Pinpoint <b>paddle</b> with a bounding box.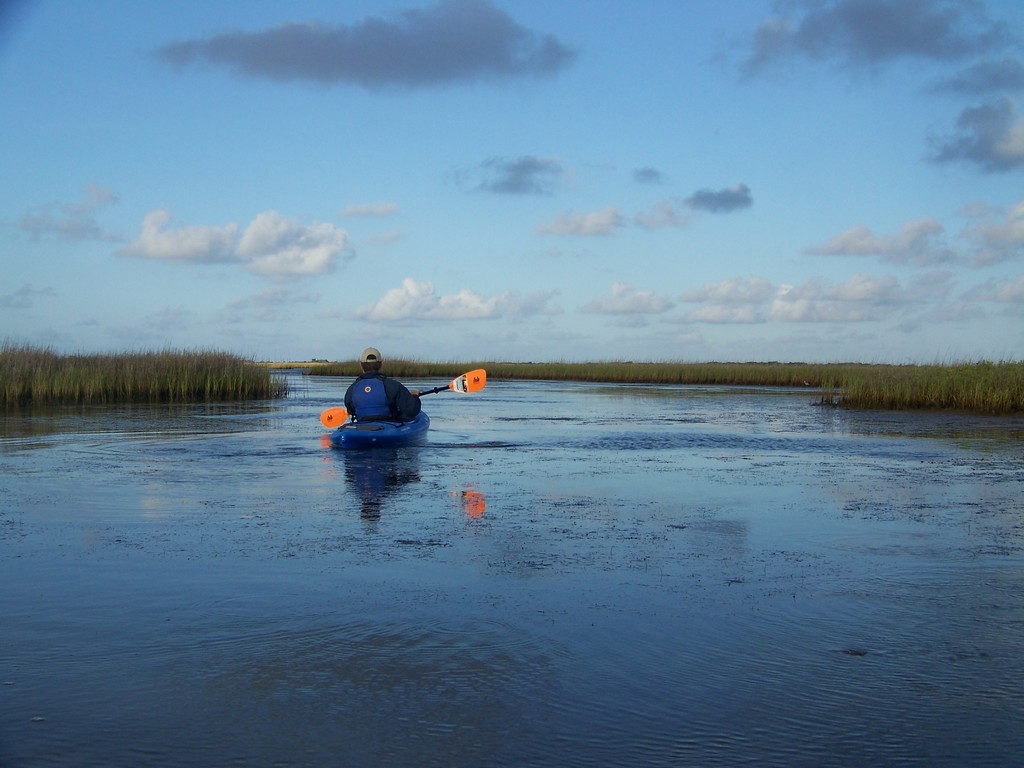
bbox=(322, 364, 491, 429).
